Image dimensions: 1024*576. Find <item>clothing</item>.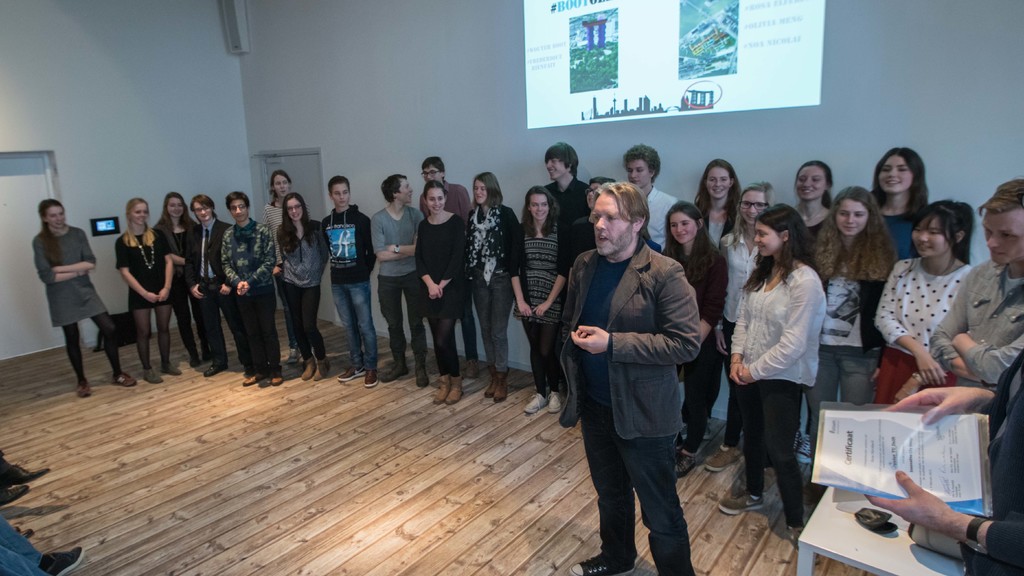
crop(874, 203, 925, 260).
